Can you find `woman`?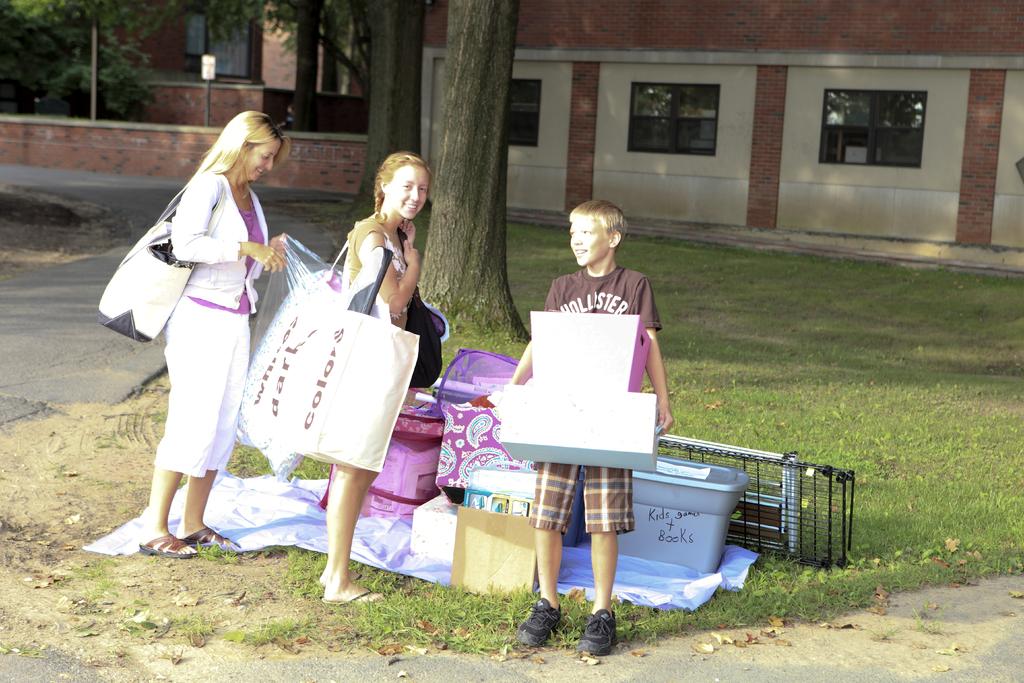
Yes, bounding box: <box>131,104,300,564</box>.
